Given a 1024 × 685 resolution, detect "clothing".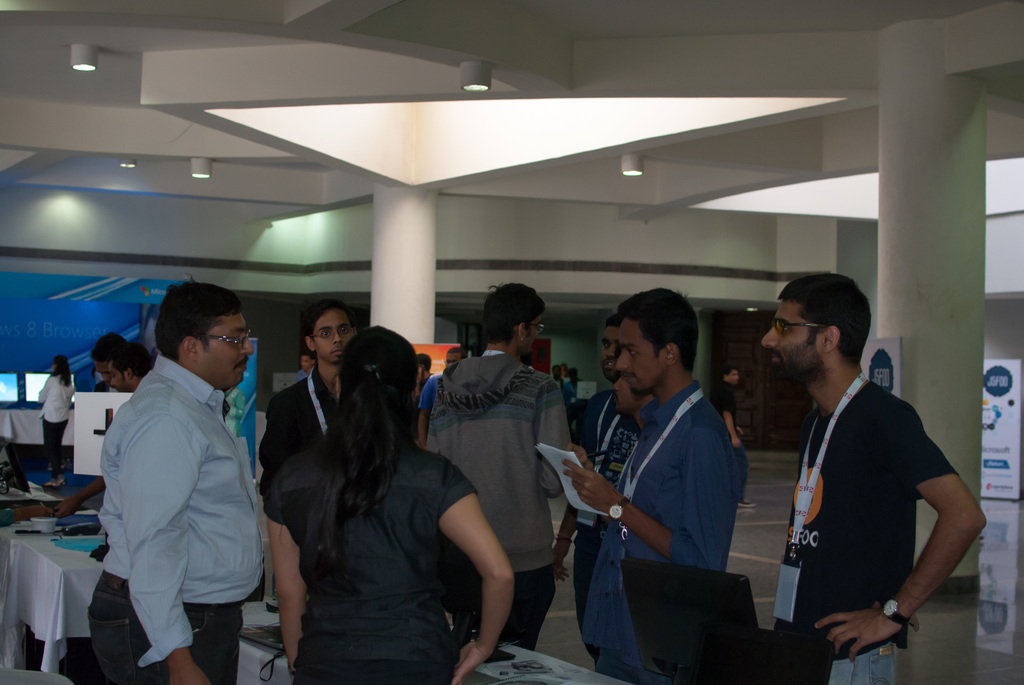
detection(39, 369, 72, 480).
